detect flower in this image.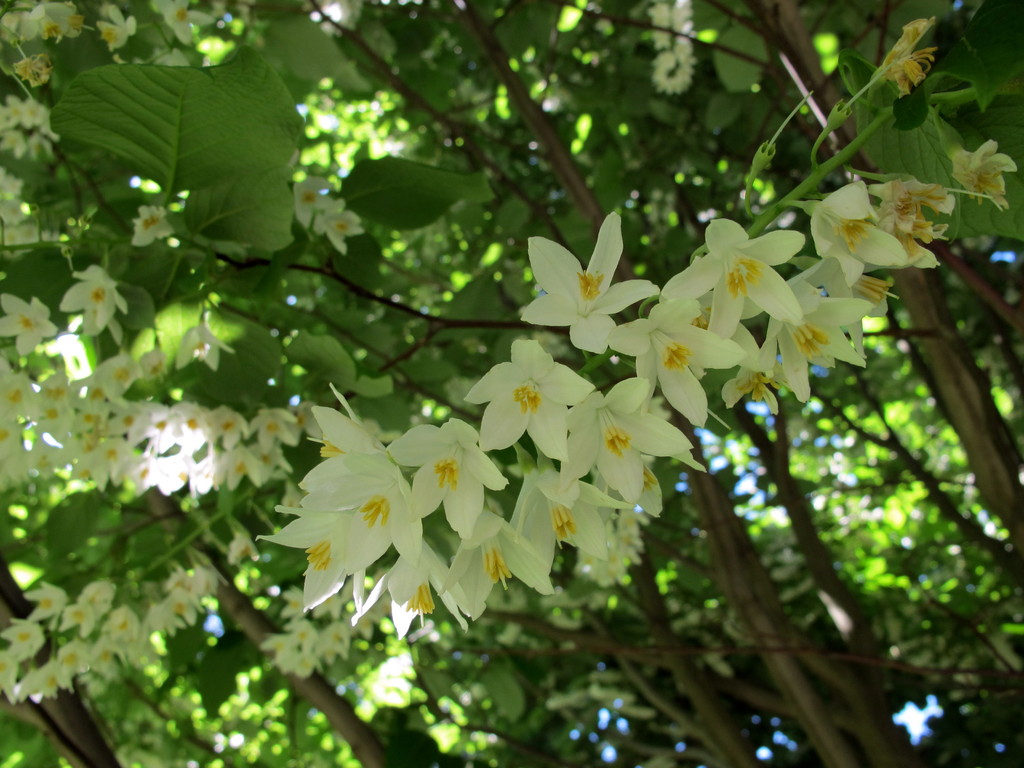
Detection: 297 448 426 573.
